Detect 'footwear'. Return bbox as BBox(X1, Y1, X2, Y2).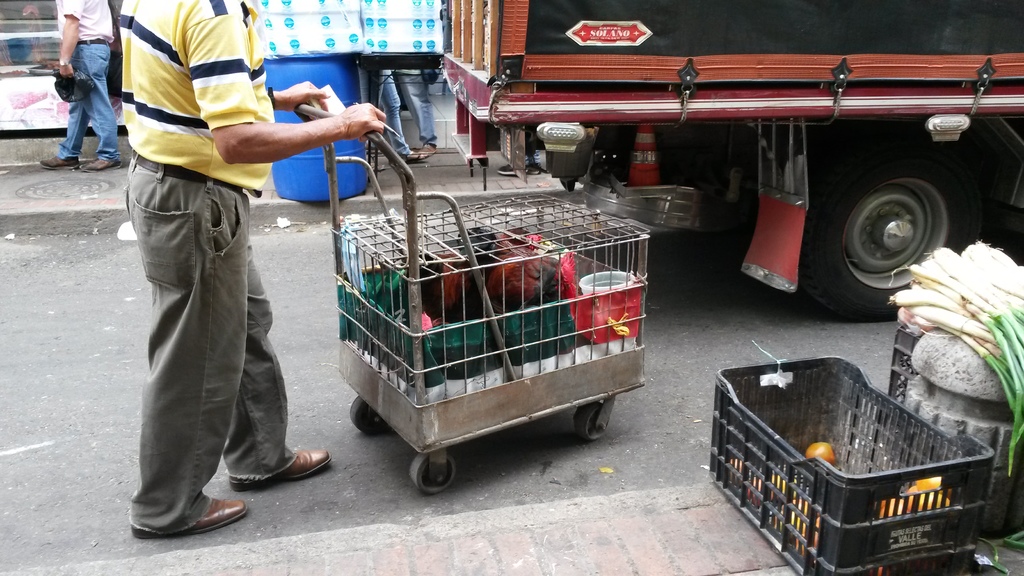
BBox(404, 150, 430, 161).
